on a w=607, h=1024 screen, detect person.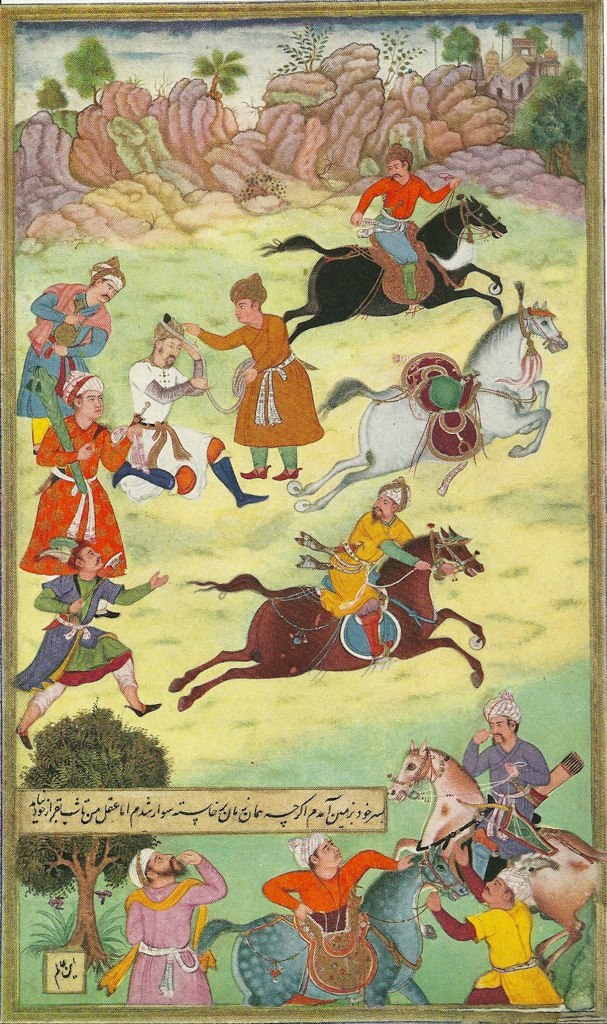
{"x1": 112, "y1": 313, "x2": 269, "y2": 509}.
